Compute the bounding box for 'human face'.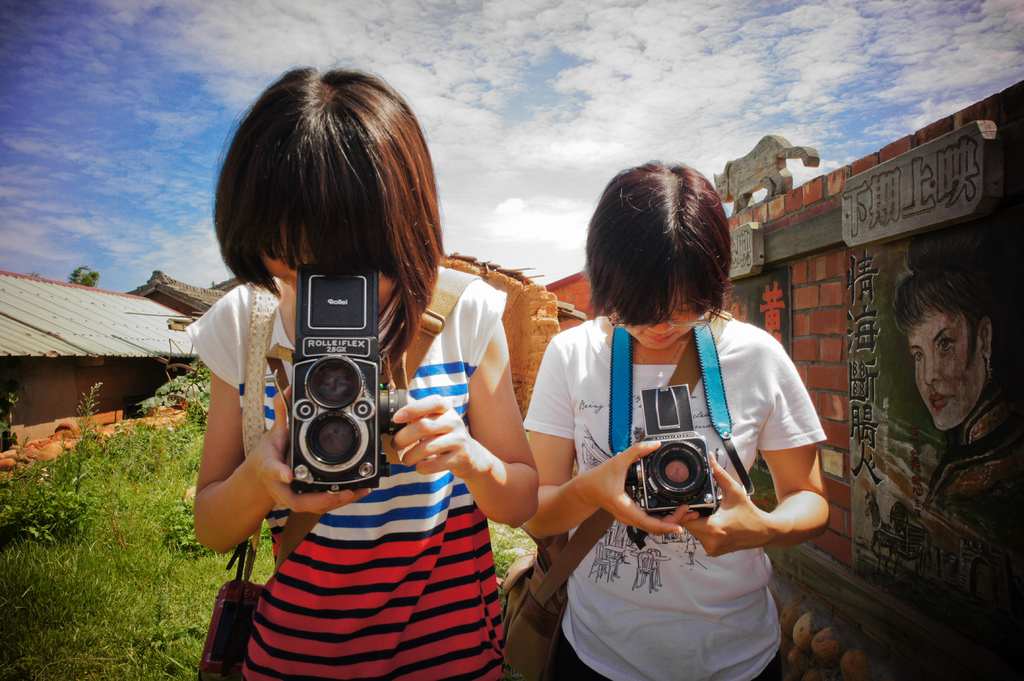
{"left": 260, "top": 255, "right": 396, "bottom": 316}.
